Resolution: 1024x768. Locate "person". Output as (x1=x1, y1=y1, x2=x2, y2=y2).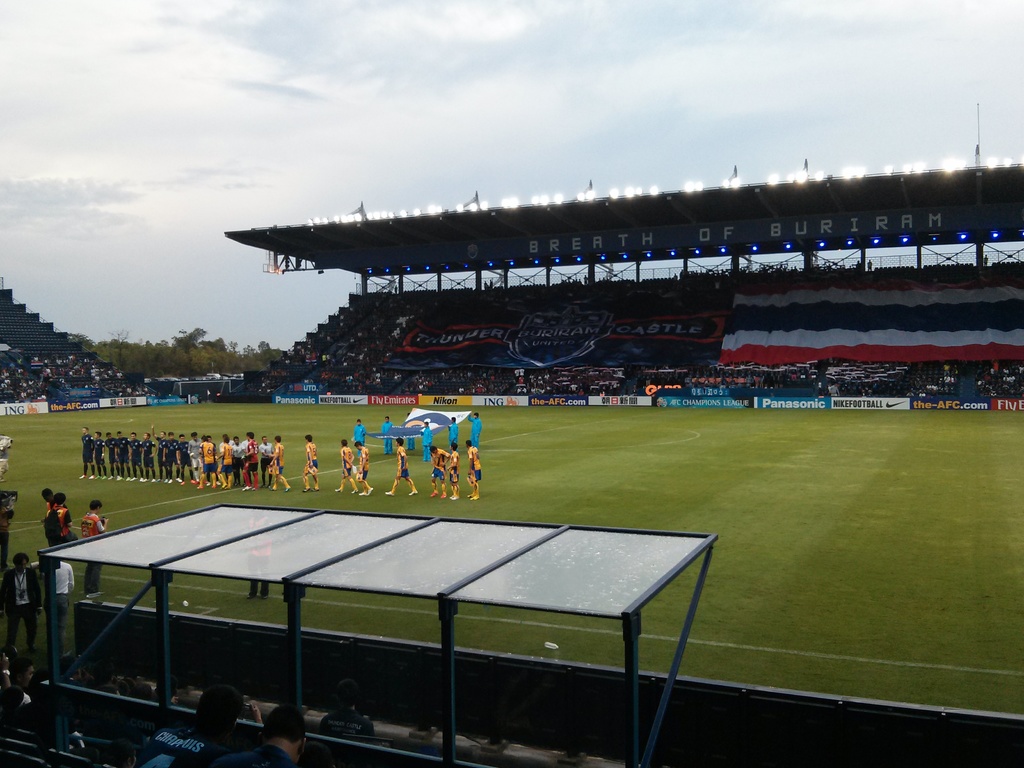
(x1=240, y1=429, x2=261, y2=491).
